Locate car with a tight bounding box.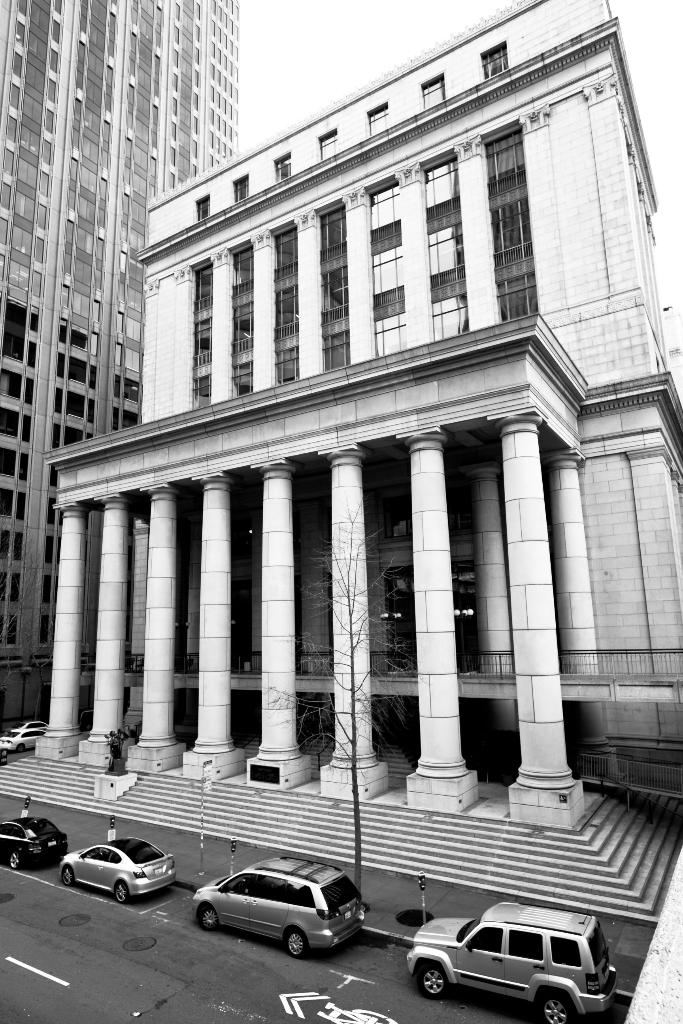
BBox(0, 812, 69, 870).
